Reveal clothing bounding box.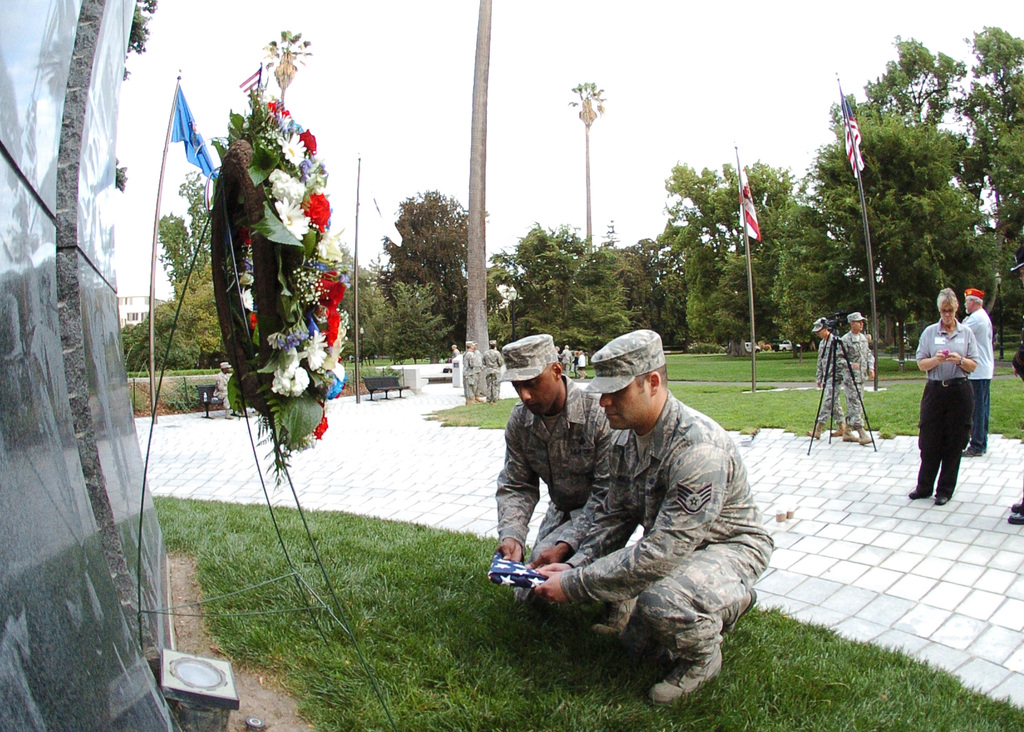
Revealed: [833,325,874,430].
